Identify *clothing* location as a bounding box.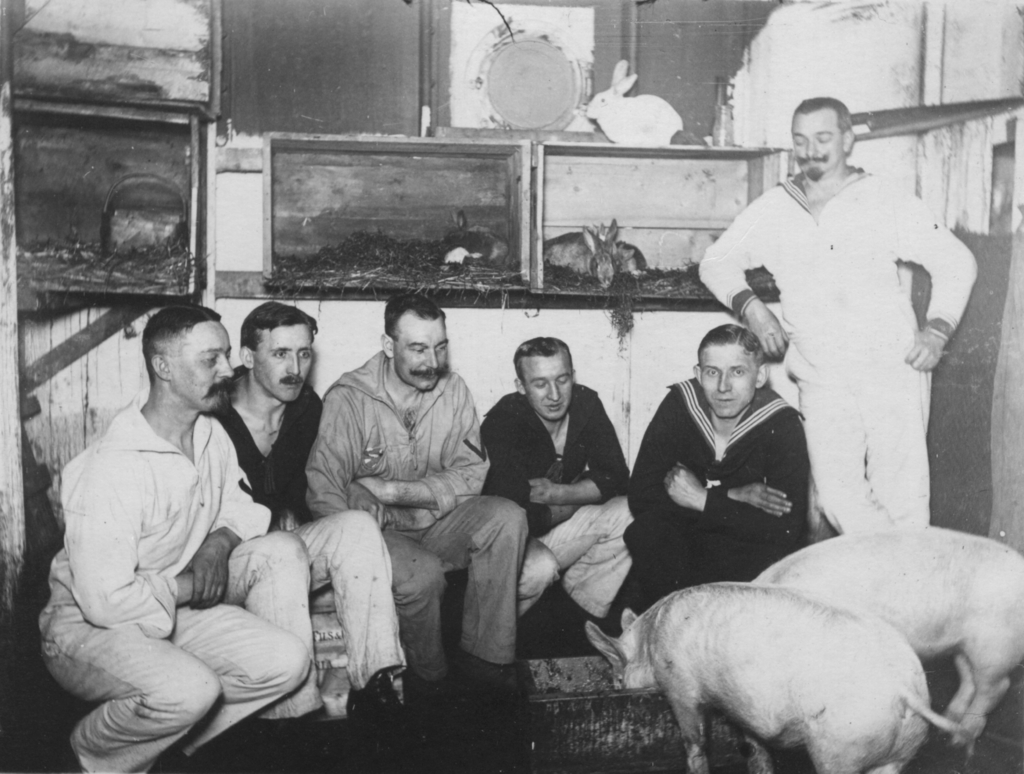
(x1=736, y1=117, x2=977, y2=551).
